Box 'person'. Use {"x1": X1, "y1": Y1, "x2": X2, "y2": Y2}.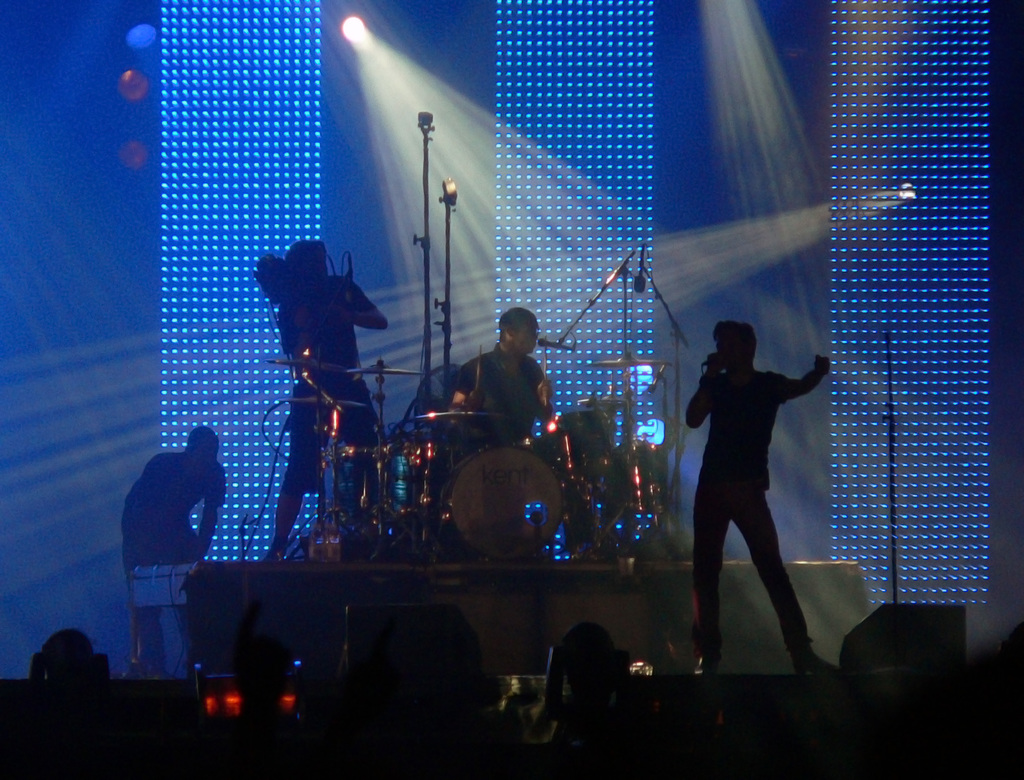
{"x1": 681, "y1": 317, "x2": 844, "y2": 677}.
